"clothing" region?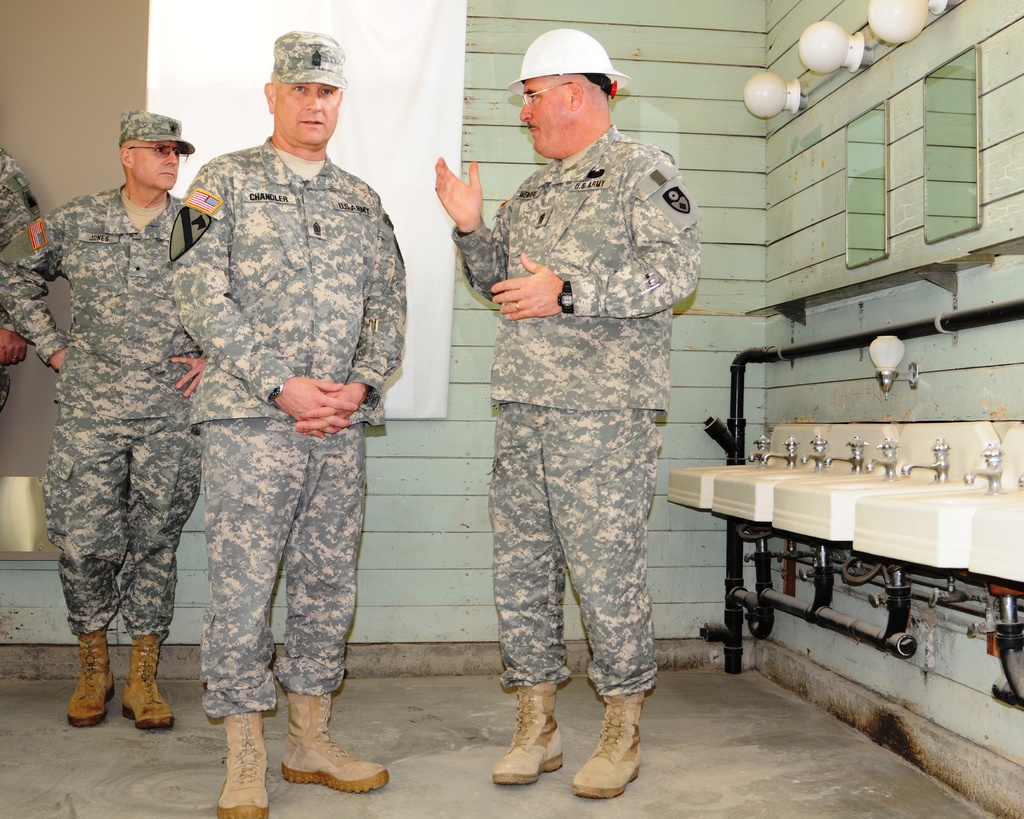
0/145/40/398
